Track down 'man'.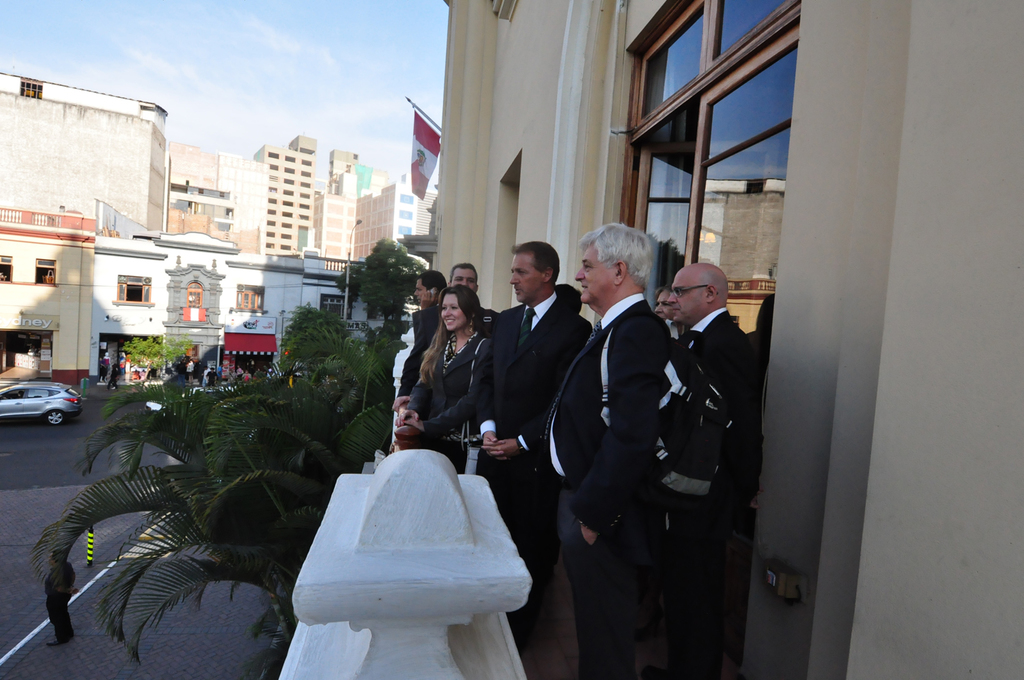
Tracked to 513,225,677,661.
